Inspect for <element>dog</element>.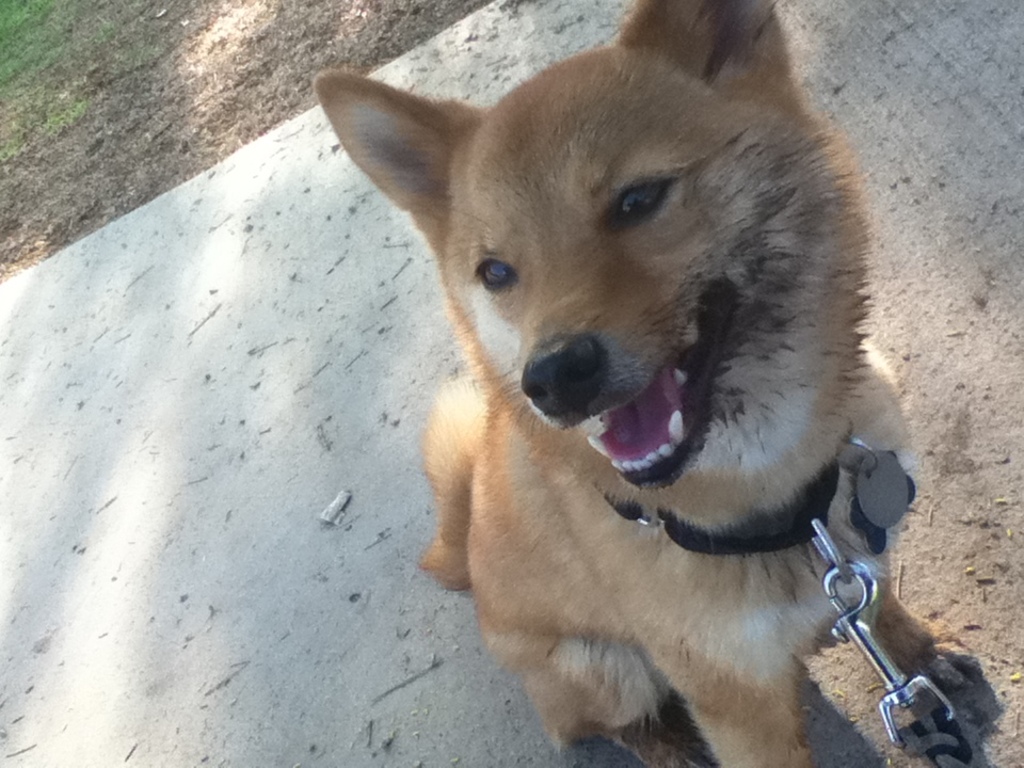
Inspection: pyautogui.locateOnScreen(310, 0, 981, 767).
